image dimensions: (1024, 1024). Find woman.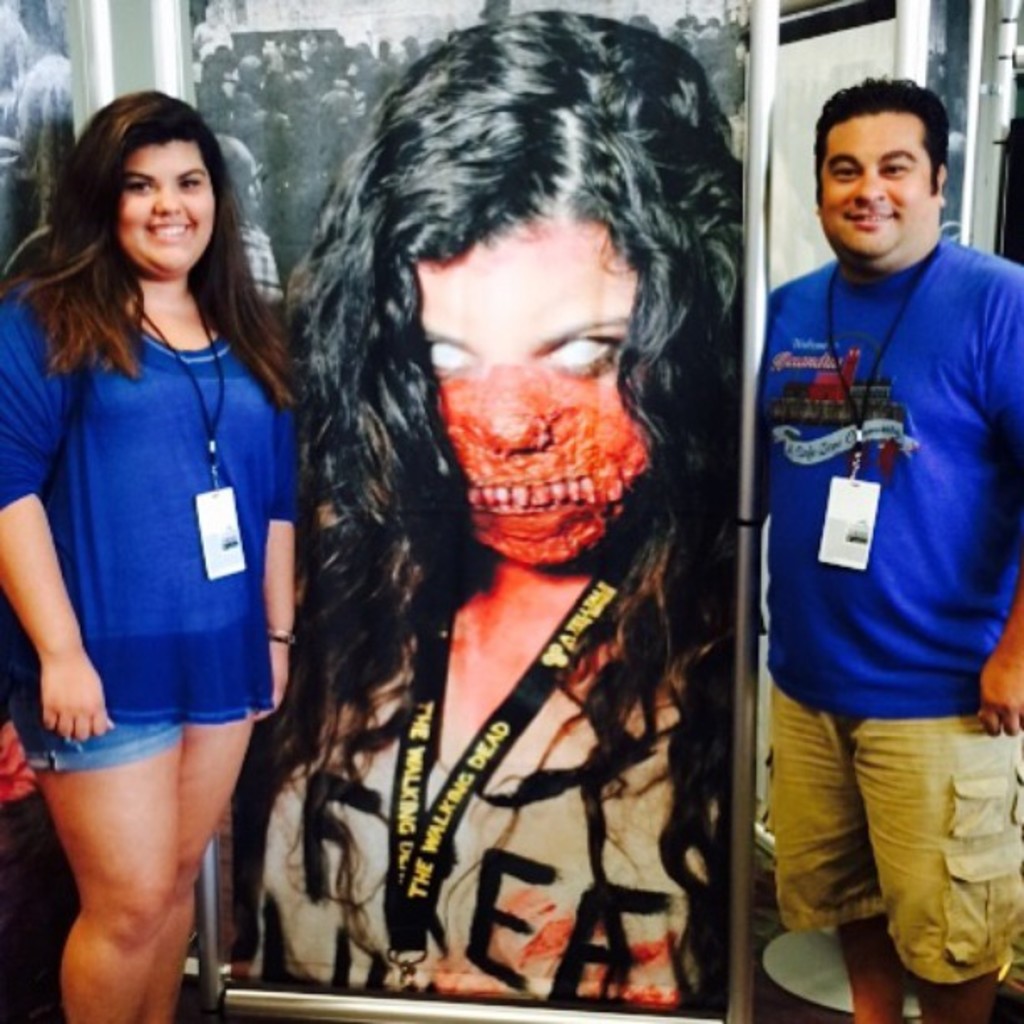
{"left": 244, "top": 37, "right": 793, "bottom": 1009}.
